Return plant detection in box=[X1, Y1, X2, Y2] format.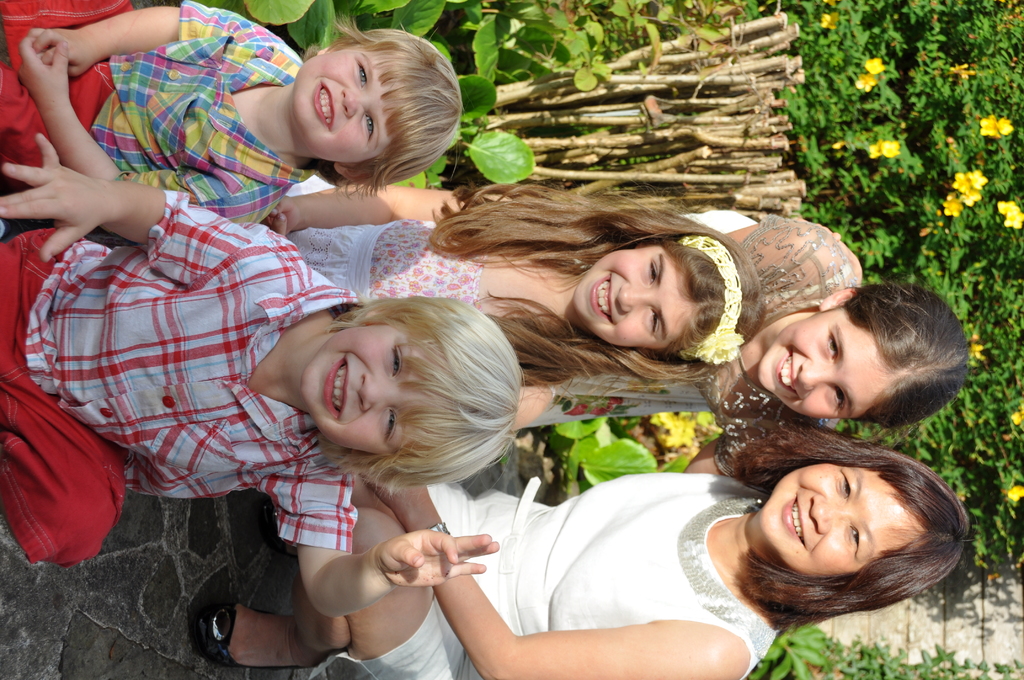
box=[644, 411, 714, 458].
